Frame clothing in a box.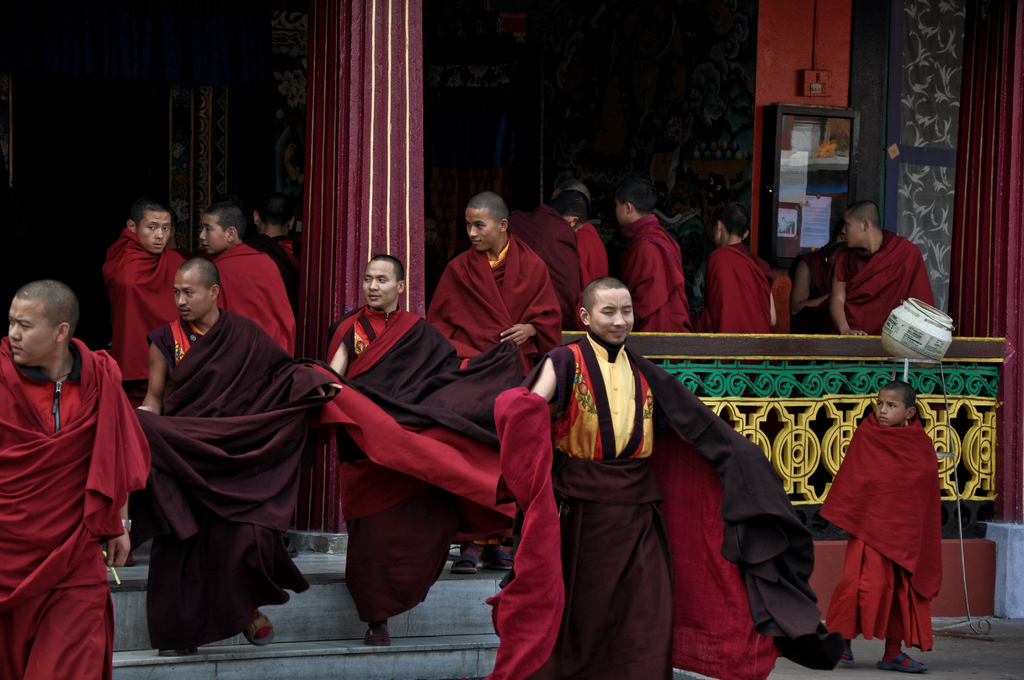
BBox(524, 335, 815, 660).
